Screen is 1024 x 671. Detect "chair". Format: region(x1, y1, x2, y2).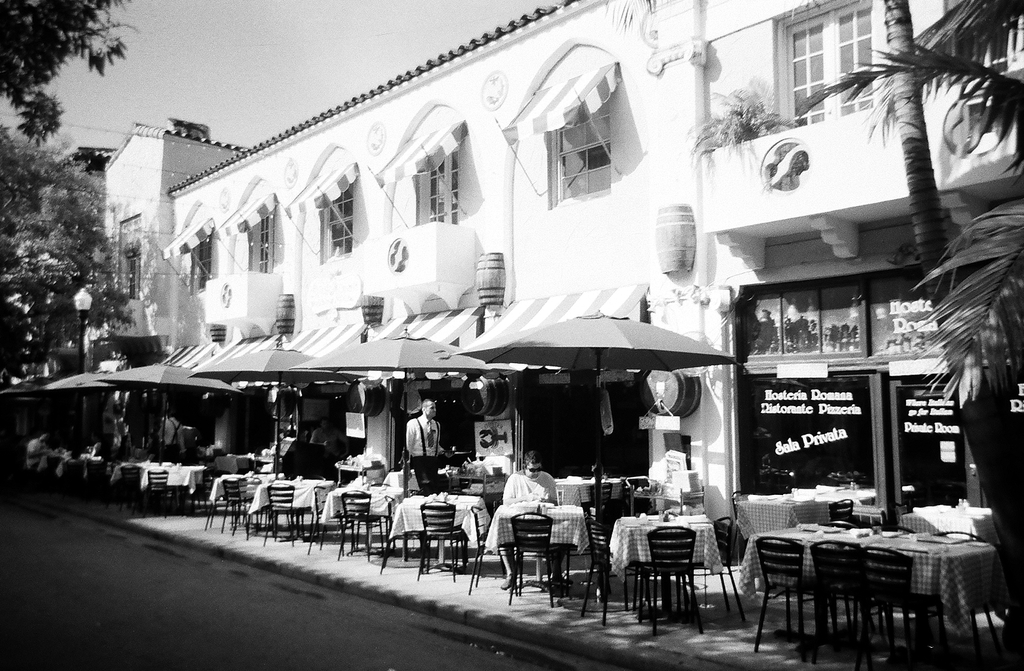
region(117, 463, 143, 513).
